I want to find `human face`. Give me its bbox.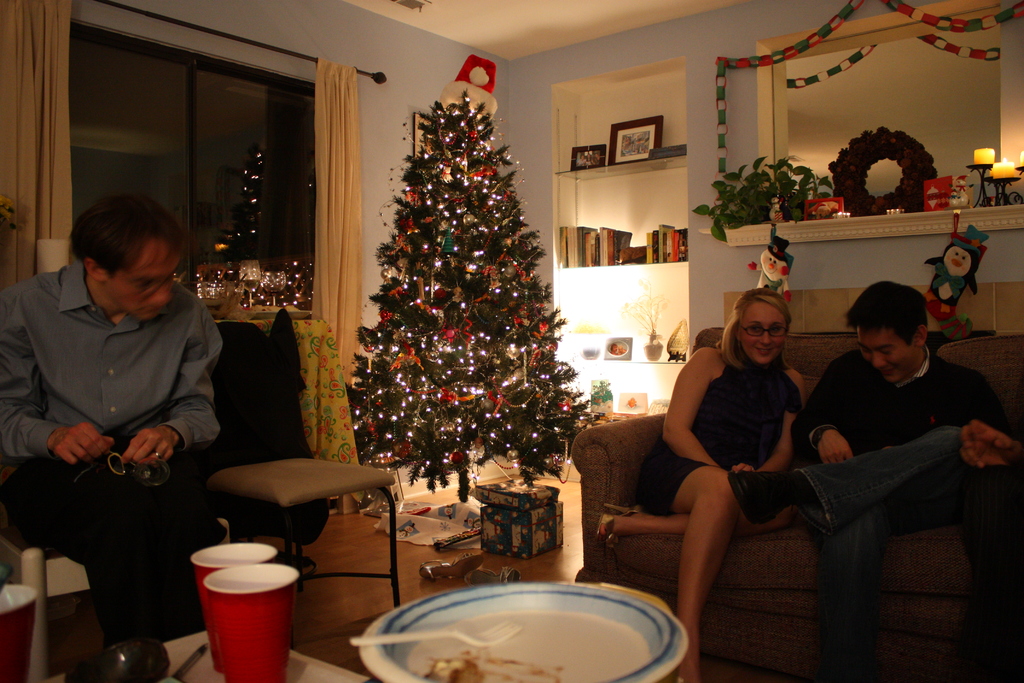
[left=102, top=238, right=181, bottom=324].
